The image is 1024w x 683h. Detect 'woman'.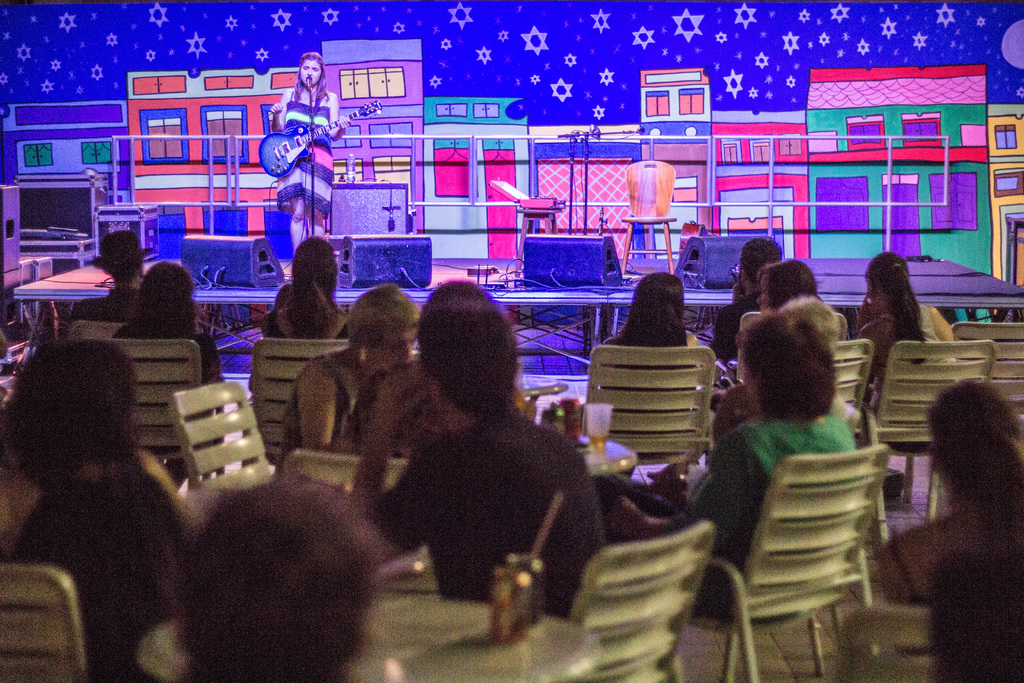
Detection: <box>700,256,849,434</box>.
